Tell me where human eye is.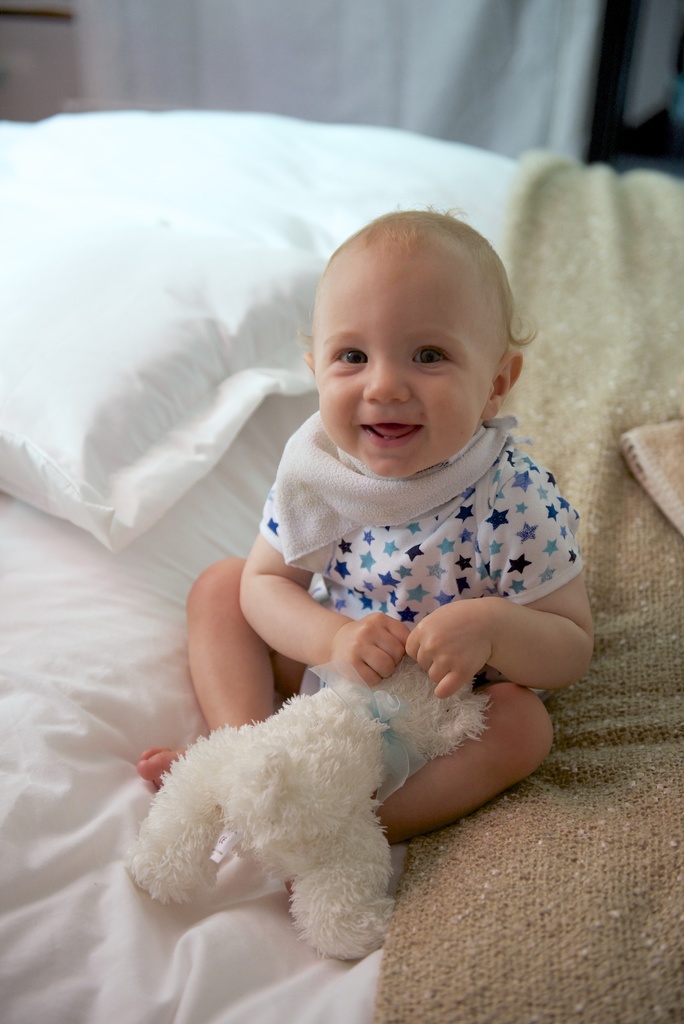
human eye is at bbox(407, 339, 455, 365).
